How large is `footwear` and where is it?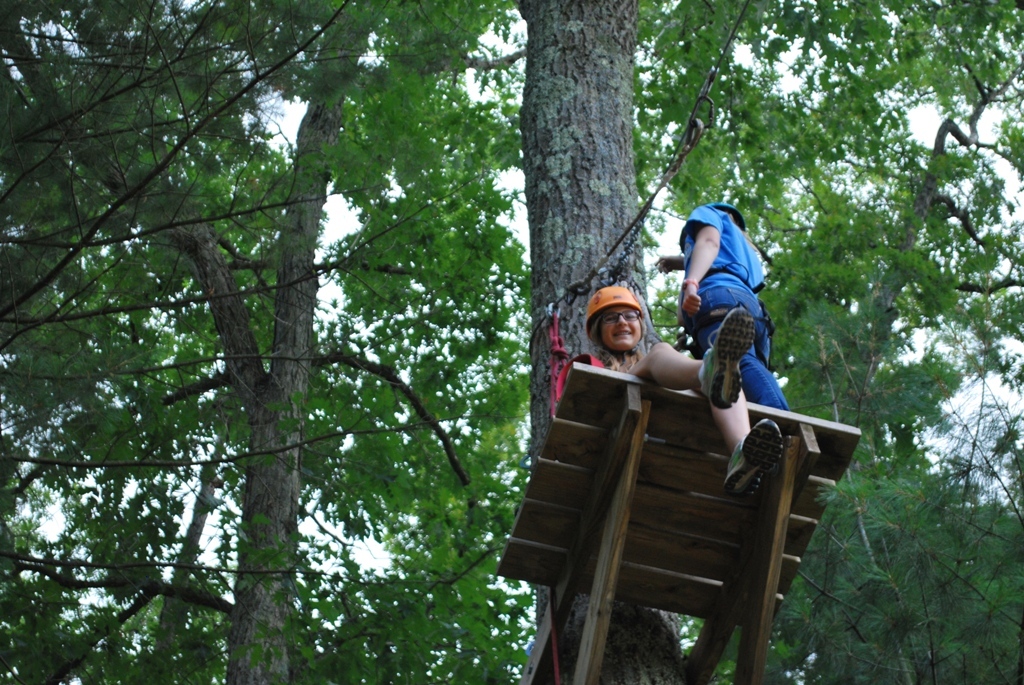
Bounding box: 722/420/783/502.
